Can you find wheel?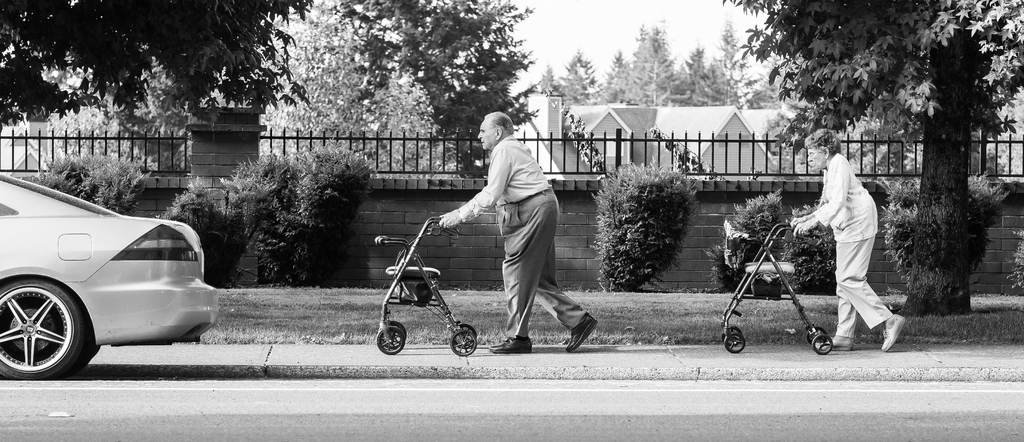
Yes, bounding box: {"x1": 723, "y1": 325, "x2": 742, "y2": 345}.
